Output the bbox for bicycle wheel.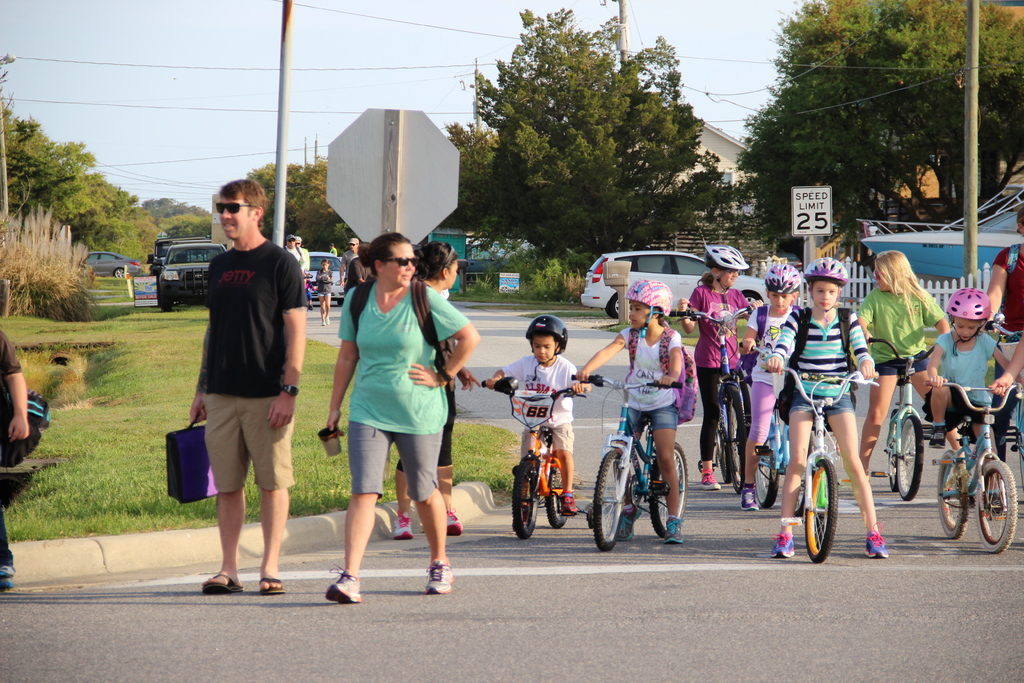
Rect(753, 436, 781, 504).
